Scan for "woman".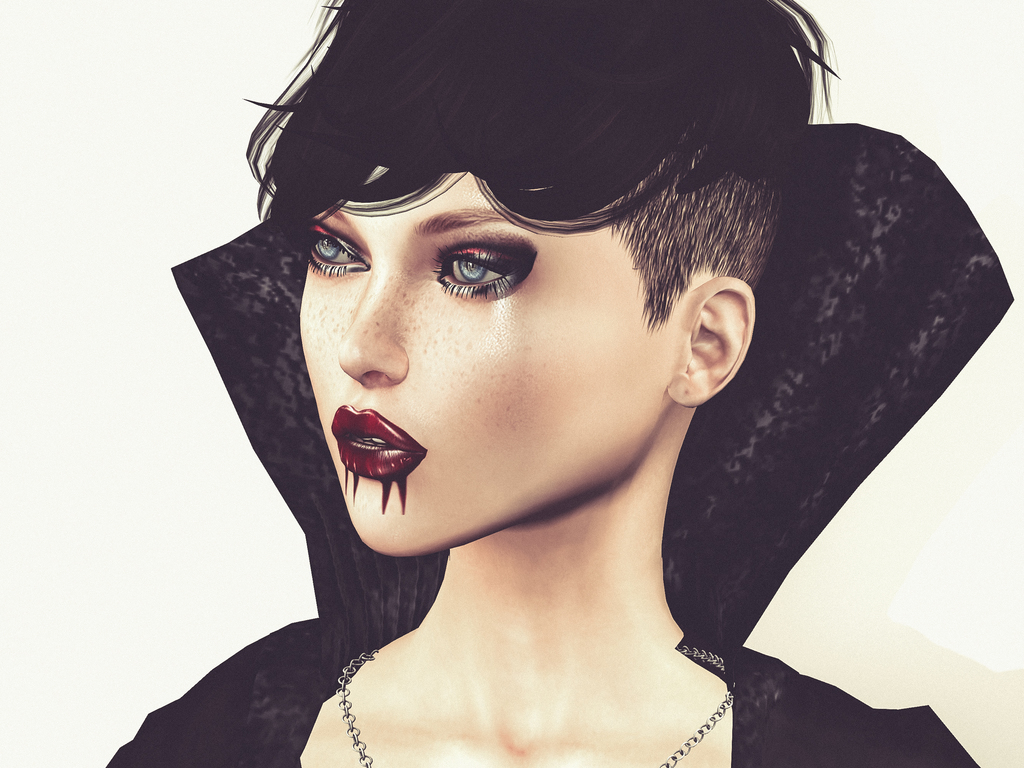
Scan result: [111,0,991,767].
